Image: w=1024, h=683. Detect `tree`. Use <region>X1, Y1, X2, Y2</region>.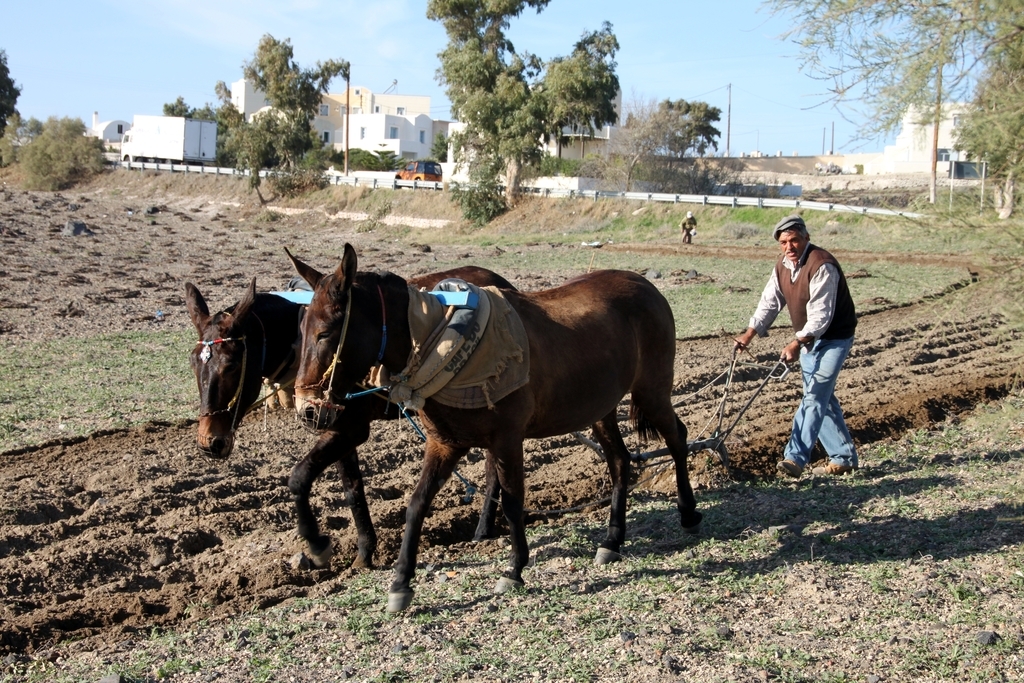
<region>429, 133, 446, 157</region>.
